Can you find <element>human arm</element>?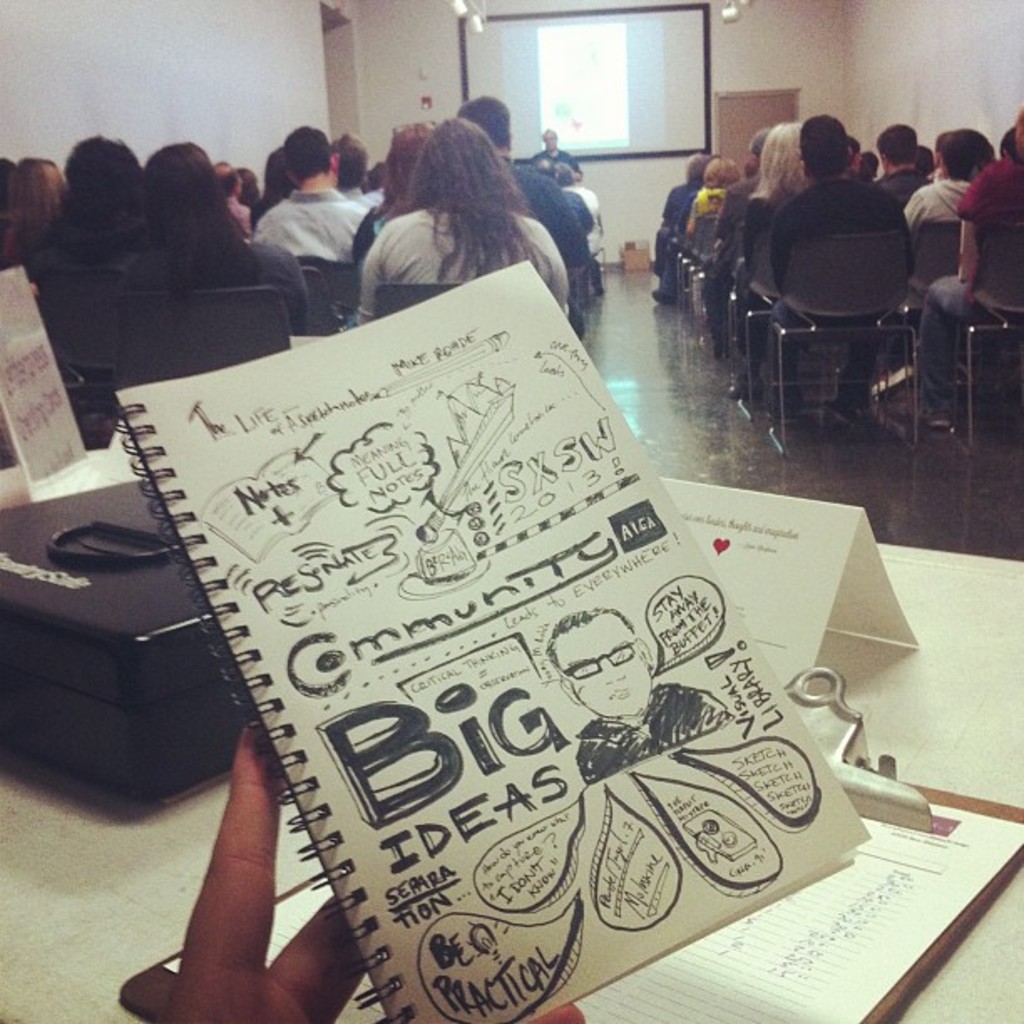
Yes, bounding box: (x1=704, y1=184, x2=745, y2=261).
